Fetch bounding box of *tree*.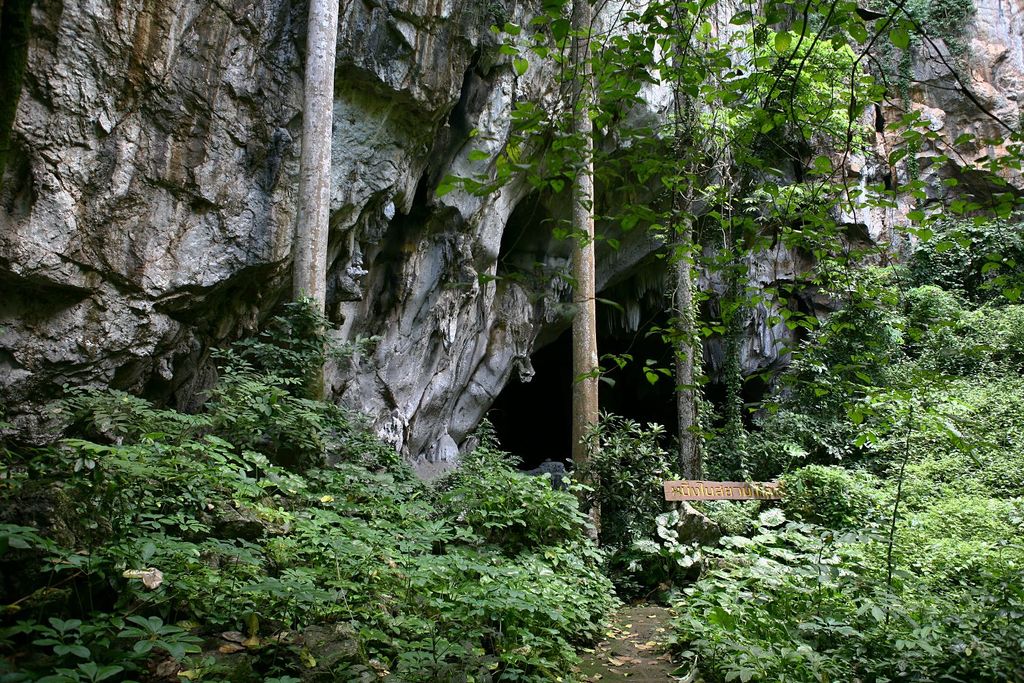
Bbox: (left=293, top=1, right=336, bottom=443).
